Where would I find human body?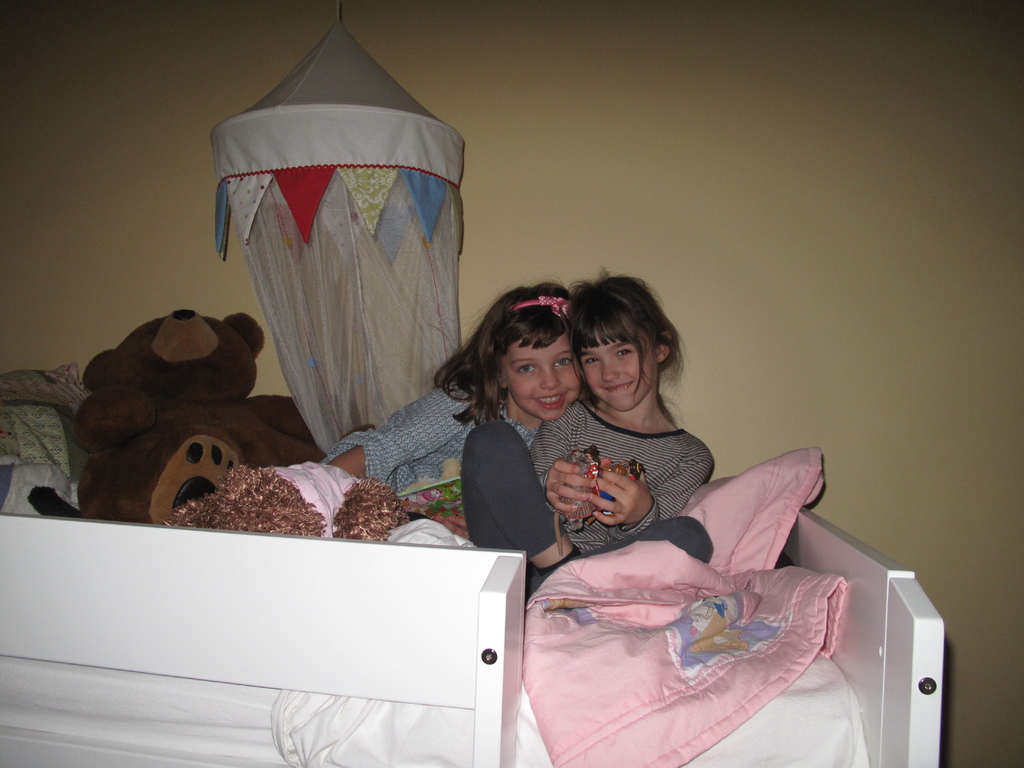
At bbox(318, 362, 545, 516).
